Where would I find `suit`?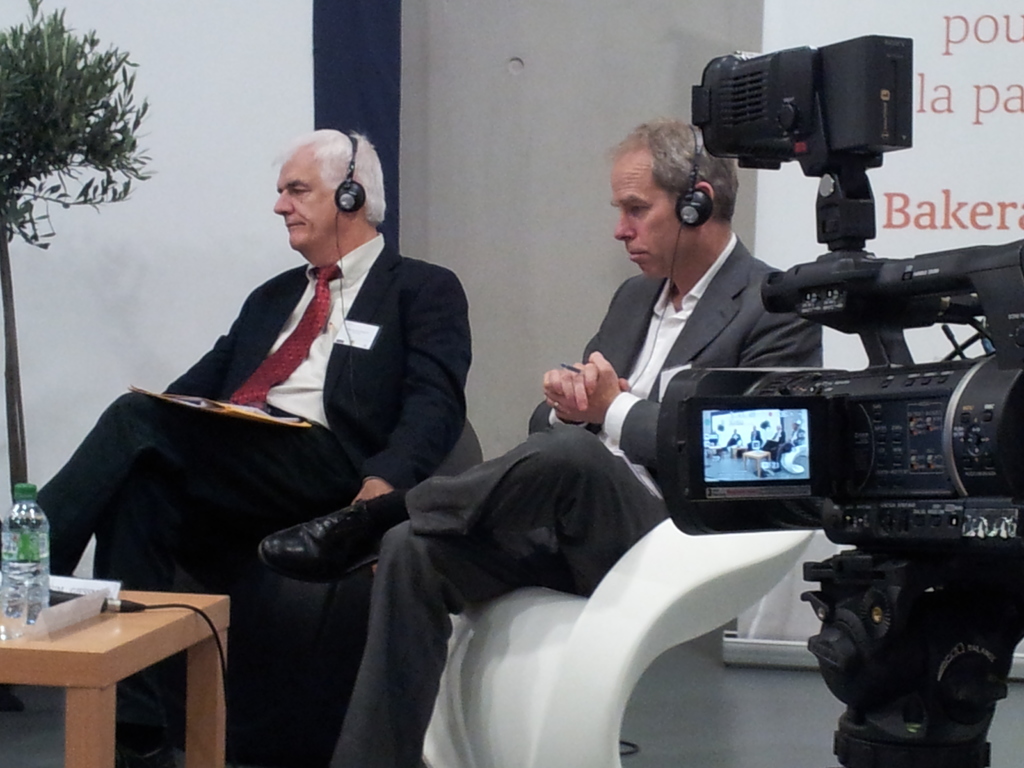
At l=37, t=232, r=474, b=762.
